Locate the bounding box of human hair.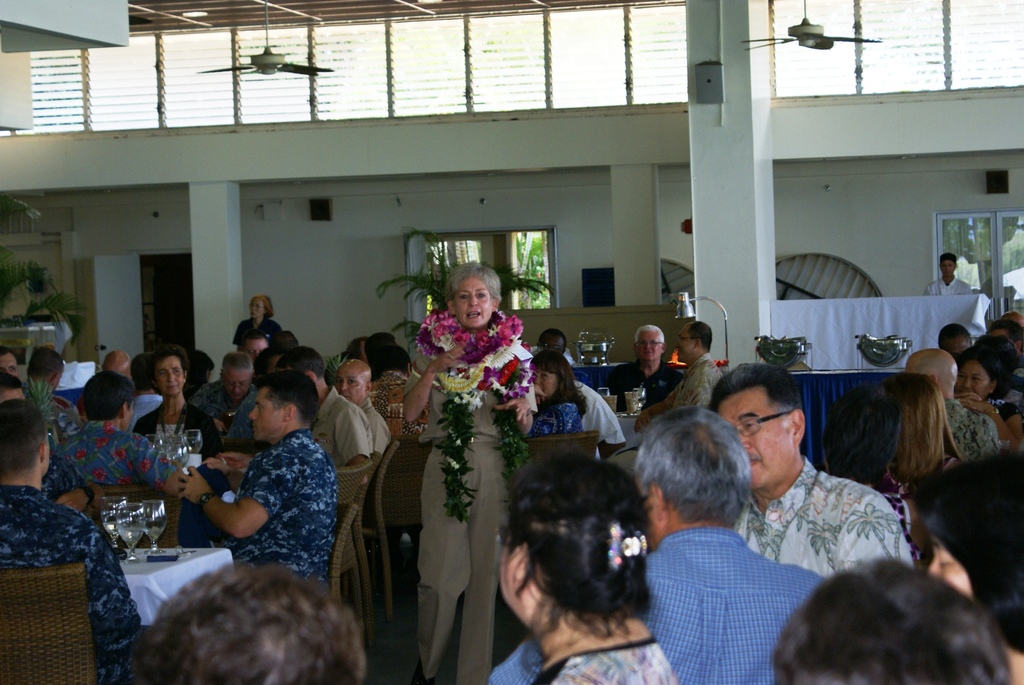
Bounding box: rect(256, 369, 318, 427).
